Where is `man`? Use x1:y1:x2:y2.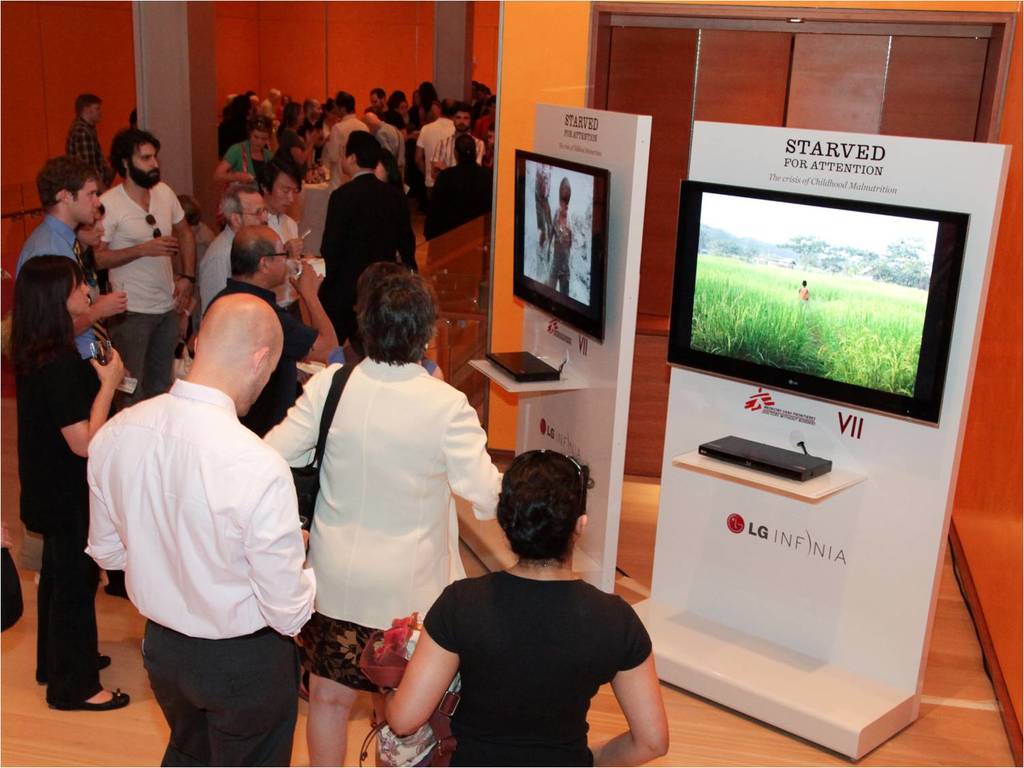
72:285:322:765.
